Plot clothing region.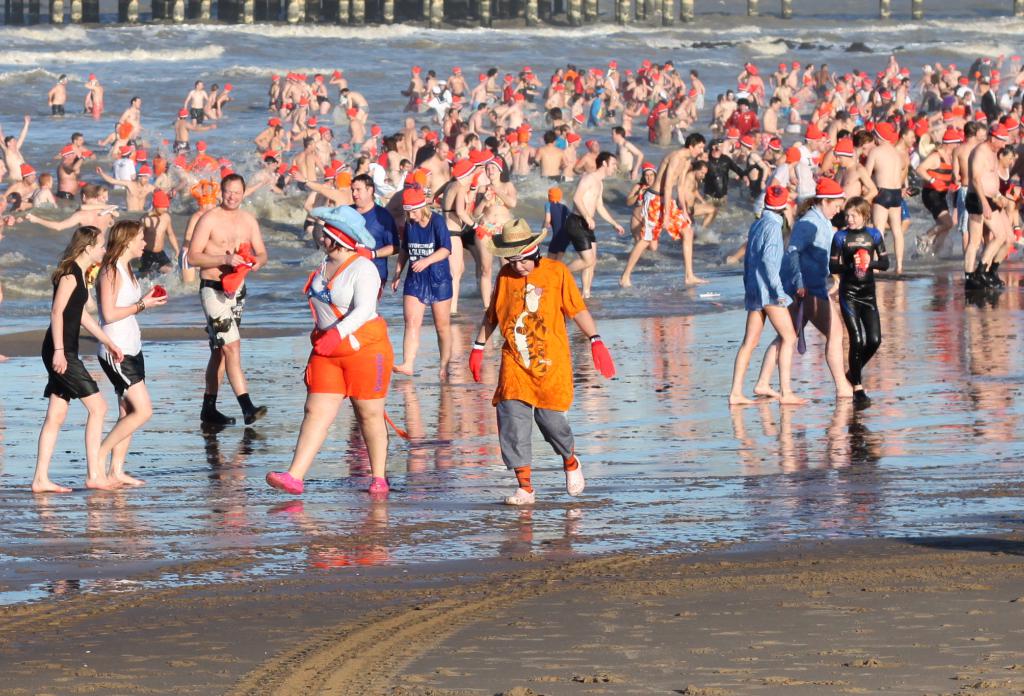
Plotted at rect(645, 185, 688, 250).
